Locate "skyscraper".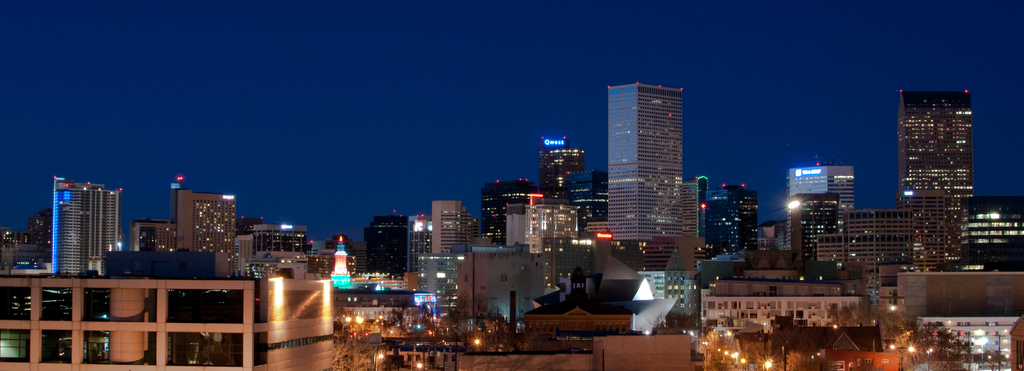
Bounding box: select_region(246, 221, 315, 271).
